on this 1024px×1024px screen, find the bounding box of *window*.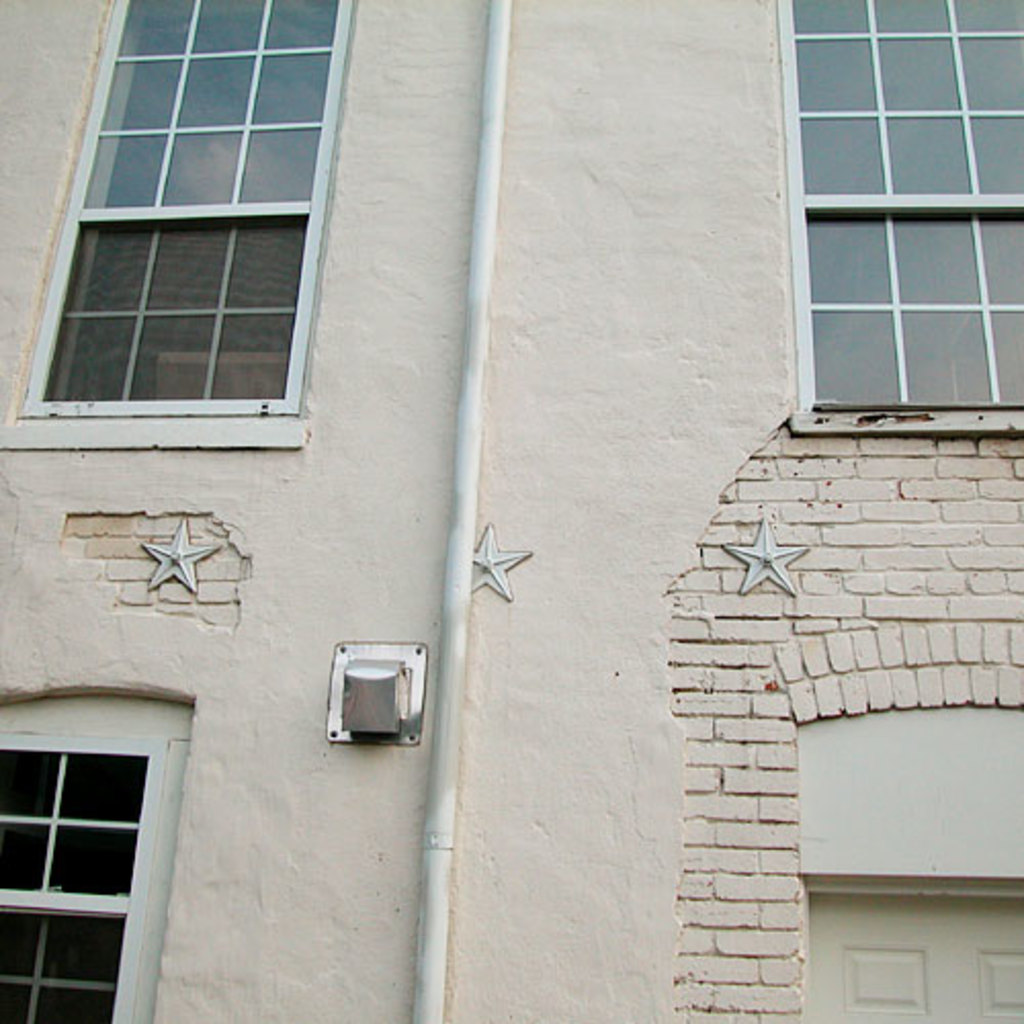
Bounding box: region(0, 0, 352, 440).
